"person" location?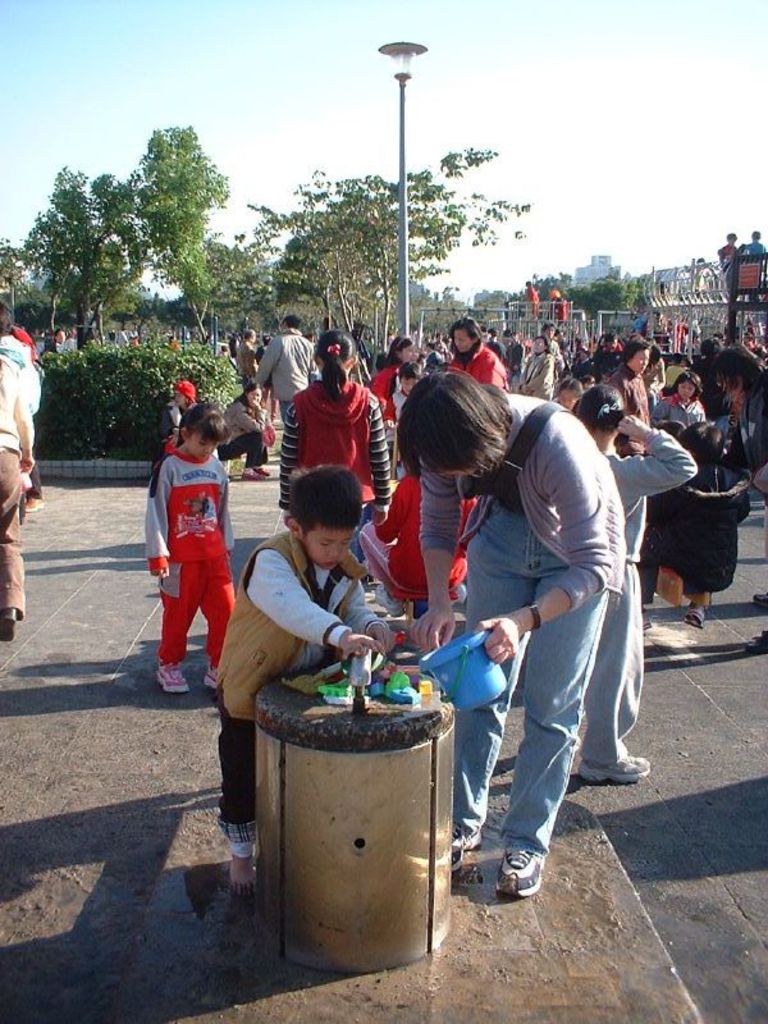
region(0, 300, 35, 639)
